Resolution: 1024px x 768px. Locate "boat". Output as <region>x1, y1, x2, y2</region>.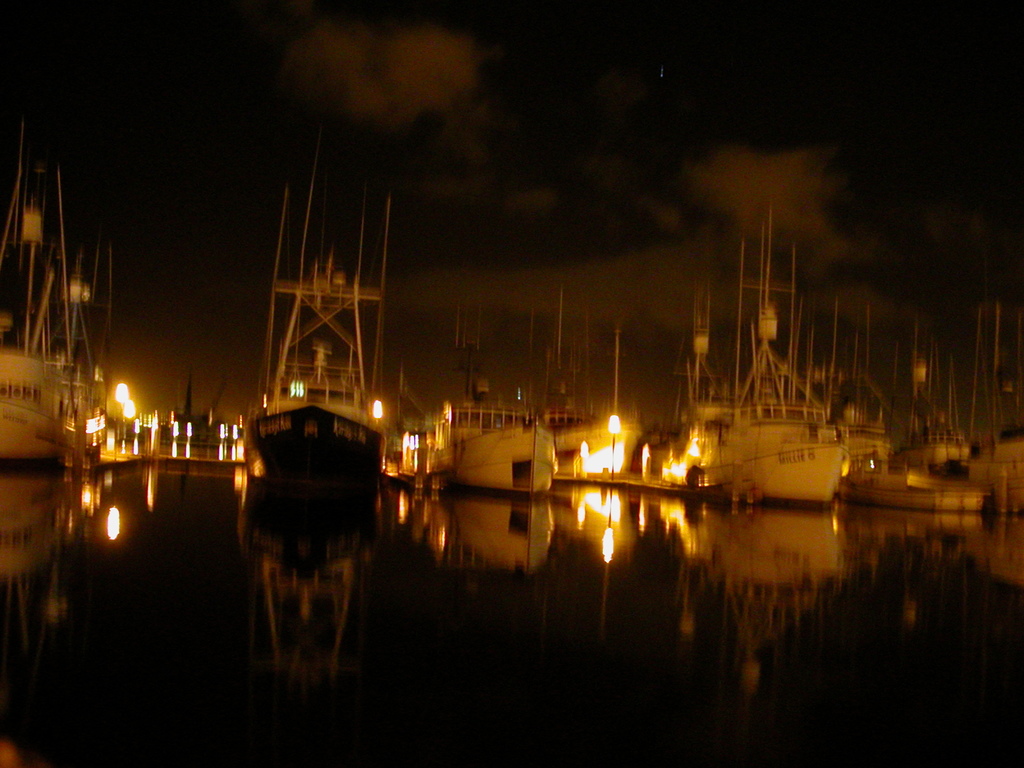
<region>241, 156, 394, 486</region>.
